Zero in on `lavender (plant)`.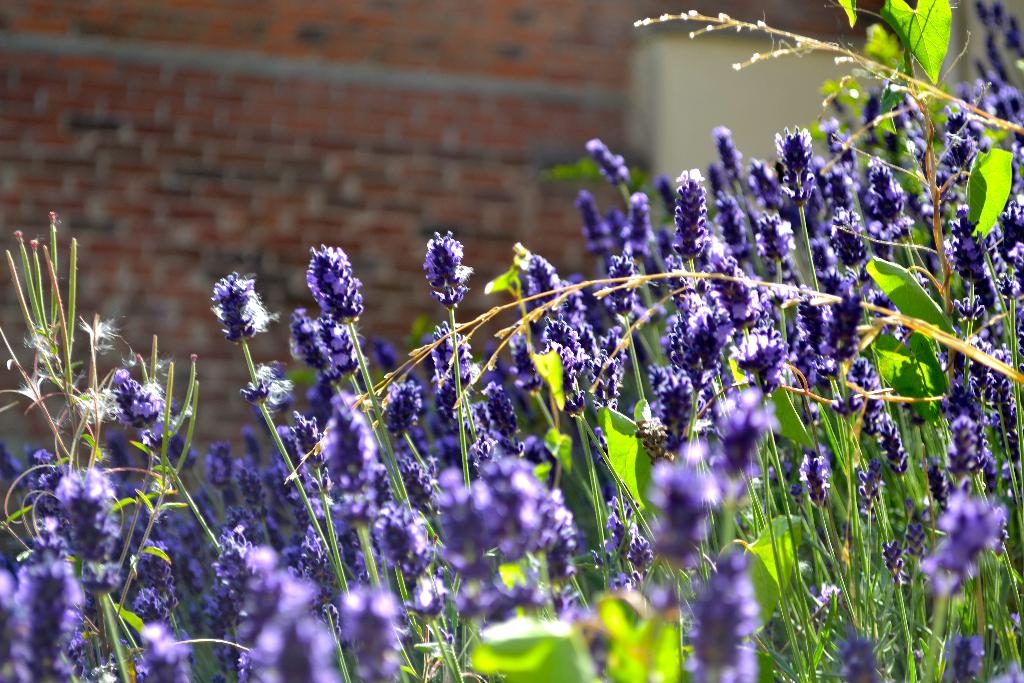
Zeroed in: pyautogui.locateOnScreen(0, 555, 89, 682).
